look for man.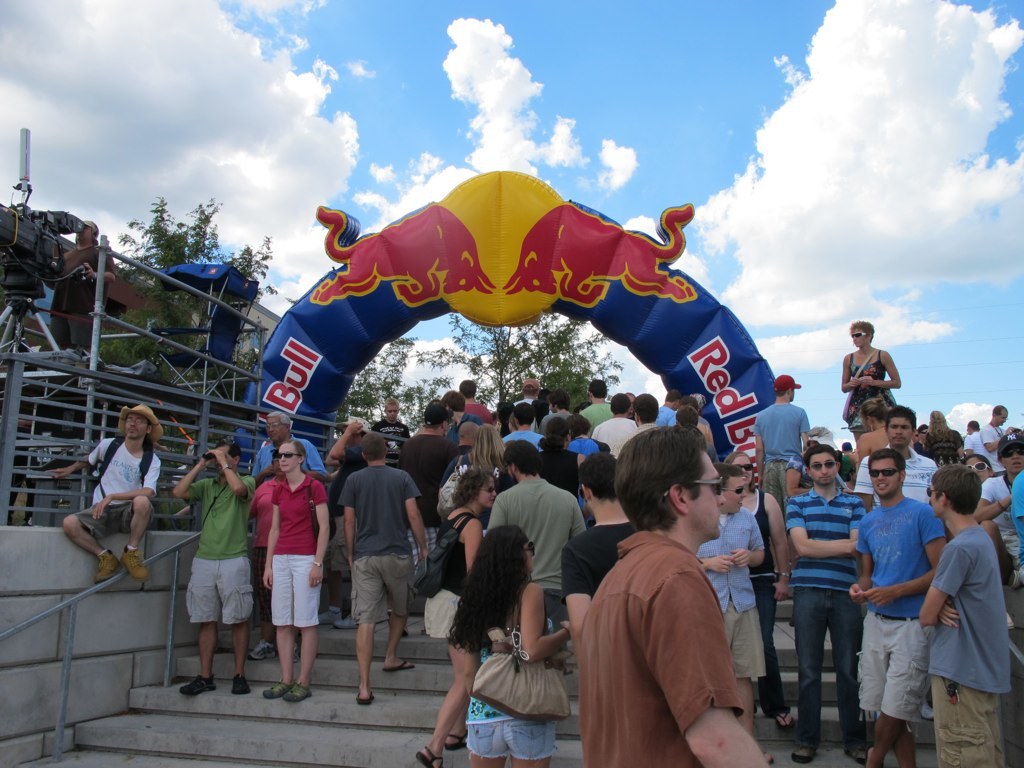
Found: <region>577, 372, 609, 435</region>.
